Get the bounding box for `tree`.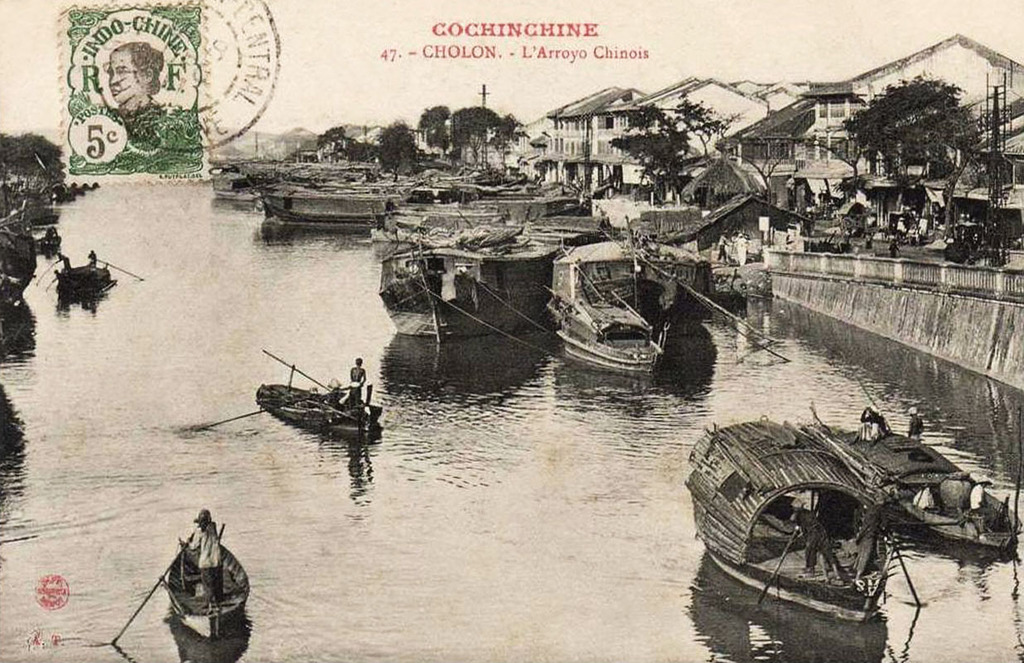
rect(602, 96, 736, 191).
